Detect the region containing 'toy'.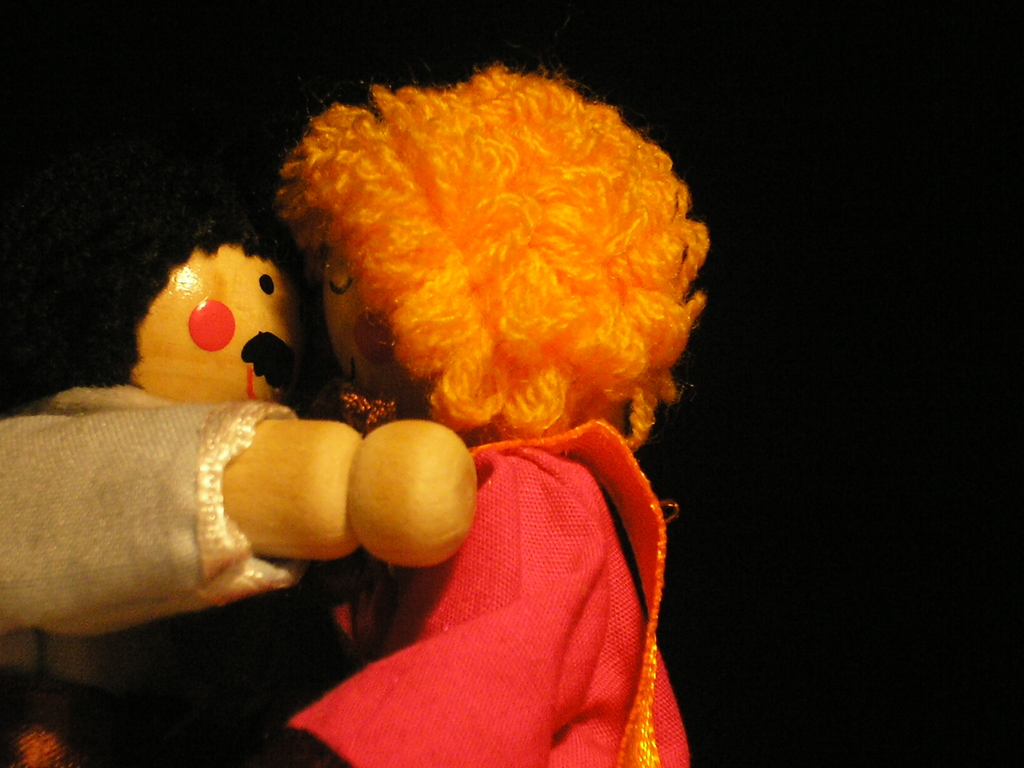
region(276, 57, 707, 767).
